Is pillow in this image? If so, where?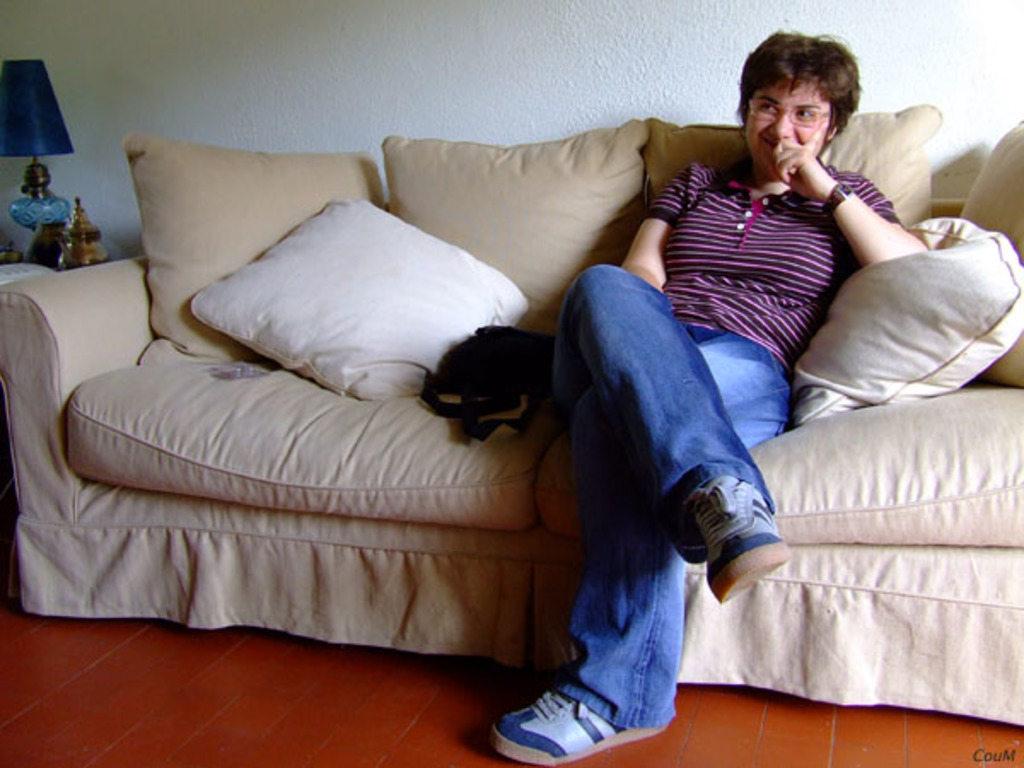
Yes, at l=386, t=123, r=650, b=355.
